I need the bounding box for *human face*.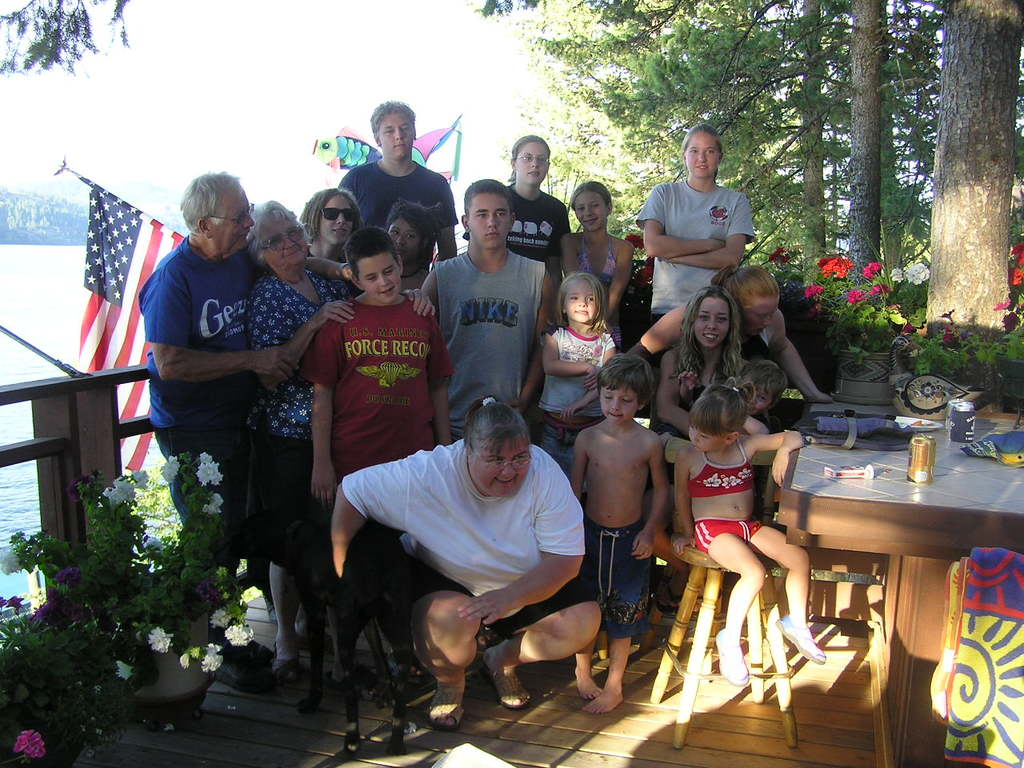
Here it is: [x1=743, y1=295, x2=771, y2=334].
